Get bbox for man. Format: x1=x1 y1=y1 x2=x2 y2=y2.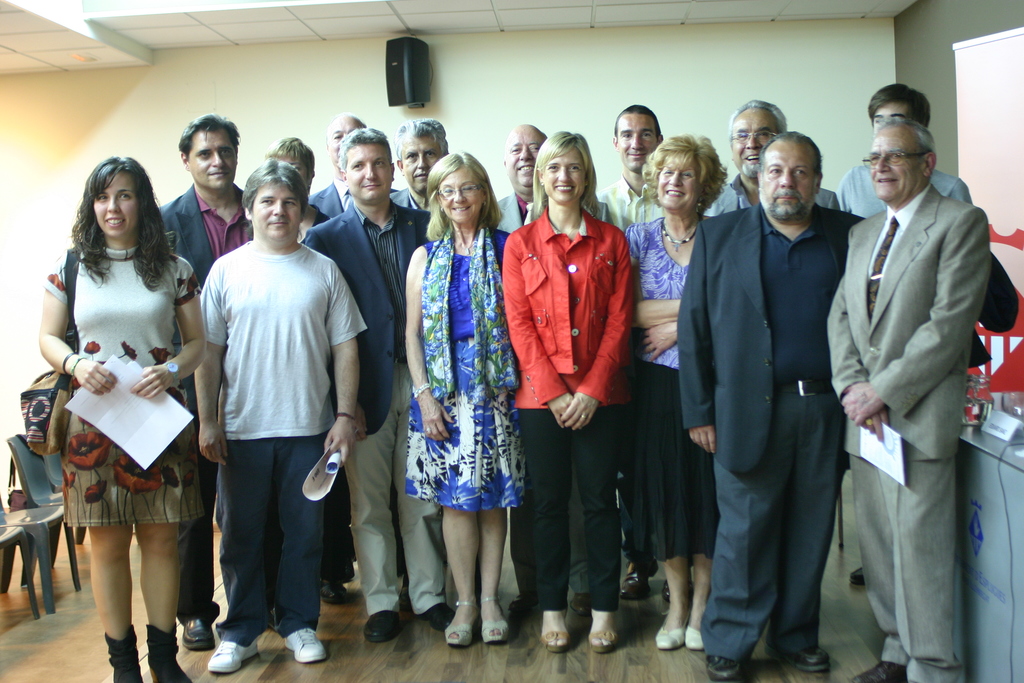
x1=594 y1=103 x2=714 y2=605.
